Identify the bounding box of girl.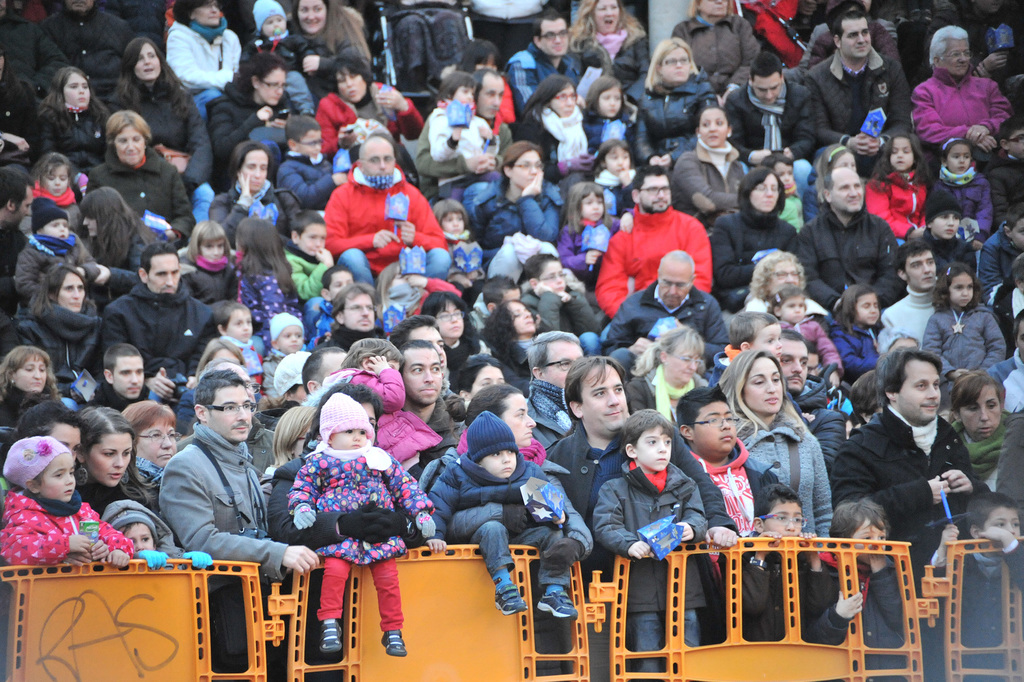
(479, 299, 553, 381).
